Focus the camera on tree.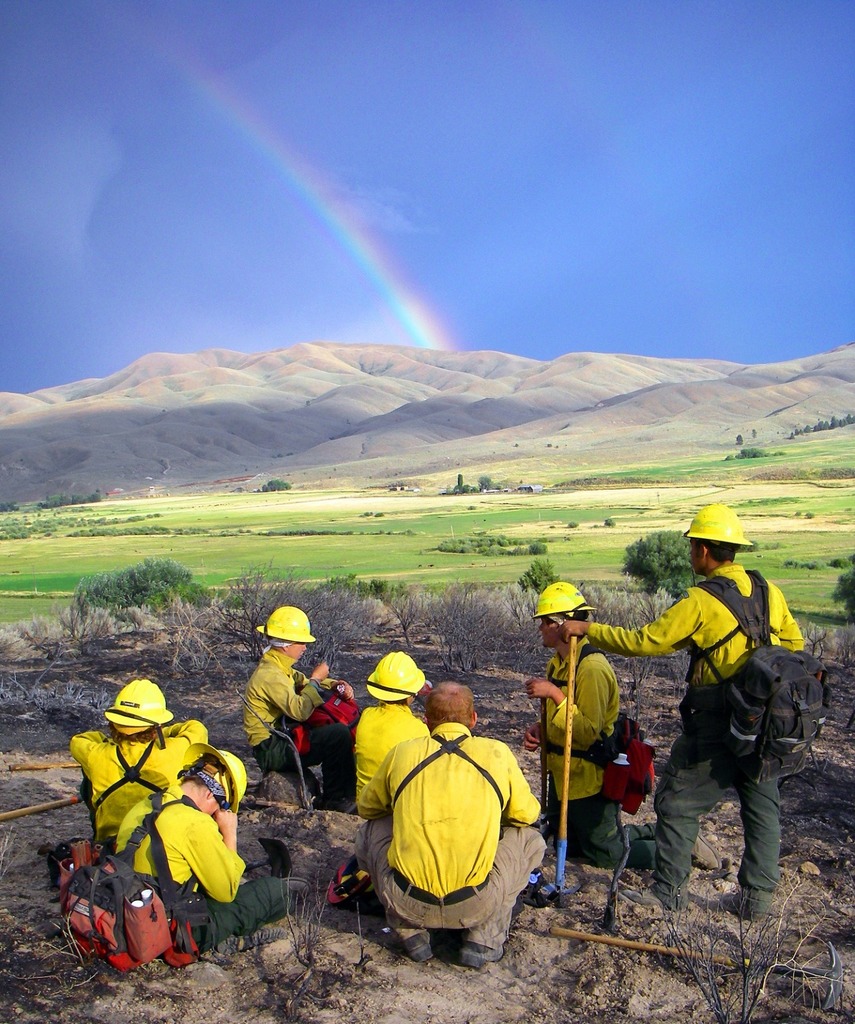
Focus region: locate(804, 510, 814, 519).
